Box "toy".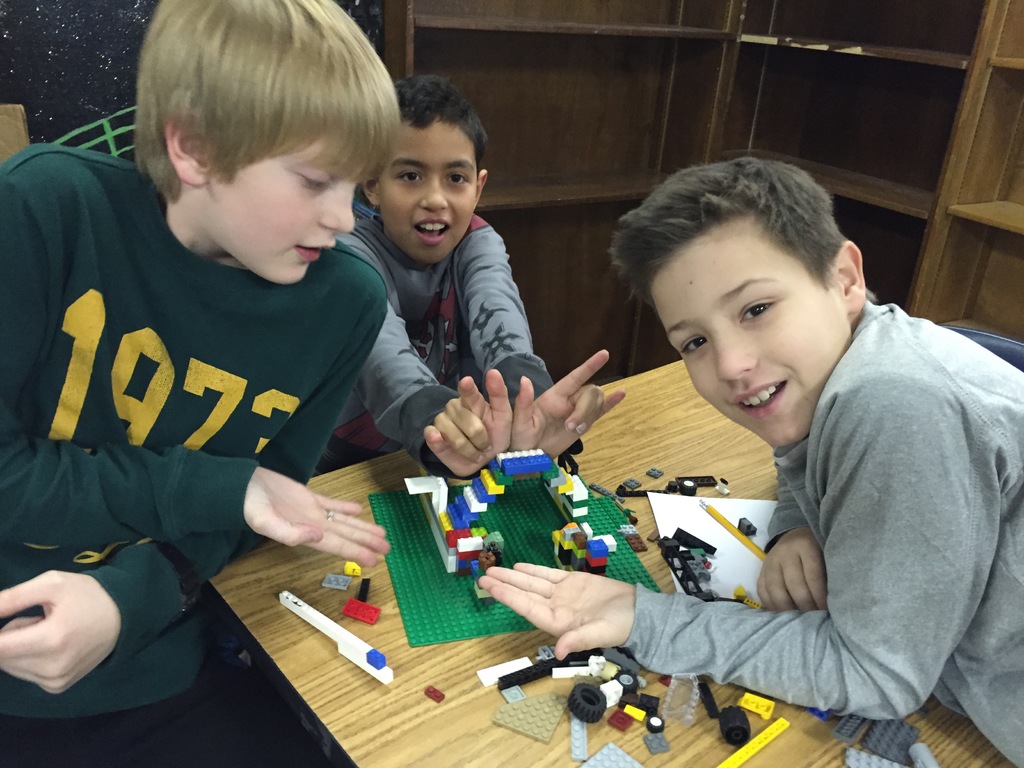
x1=596, y1=678, x2=621, y2=716.
